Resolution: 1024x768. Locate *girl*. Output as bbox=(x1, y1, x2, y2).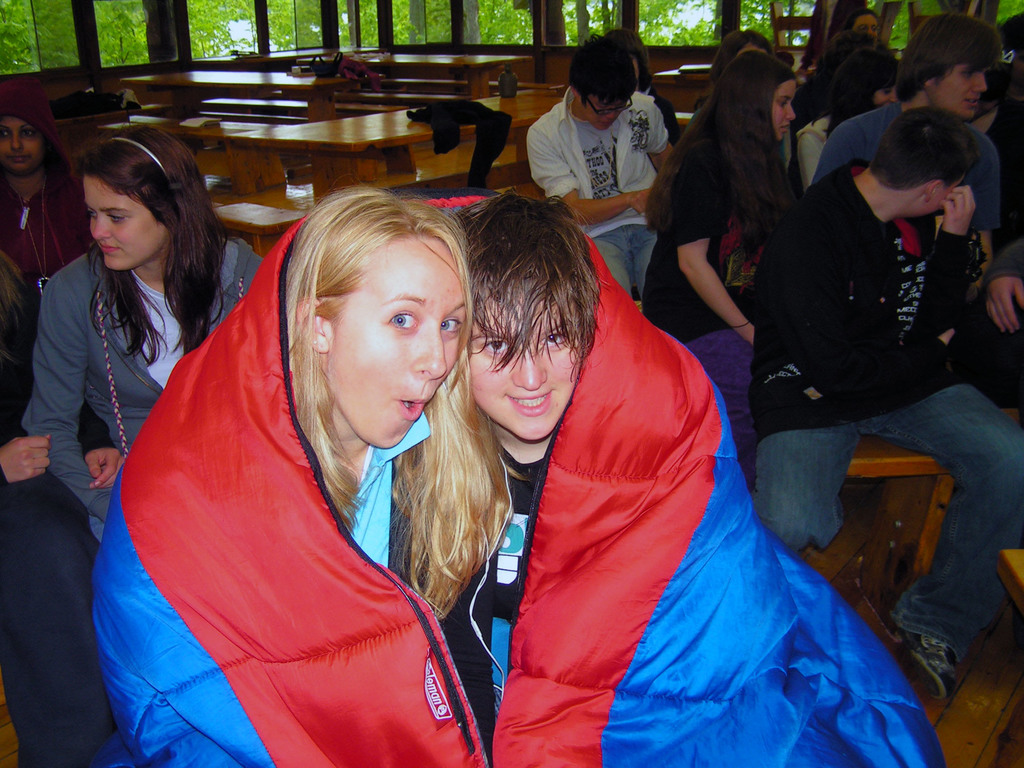
bbox=(796, 49, 902, 191).
